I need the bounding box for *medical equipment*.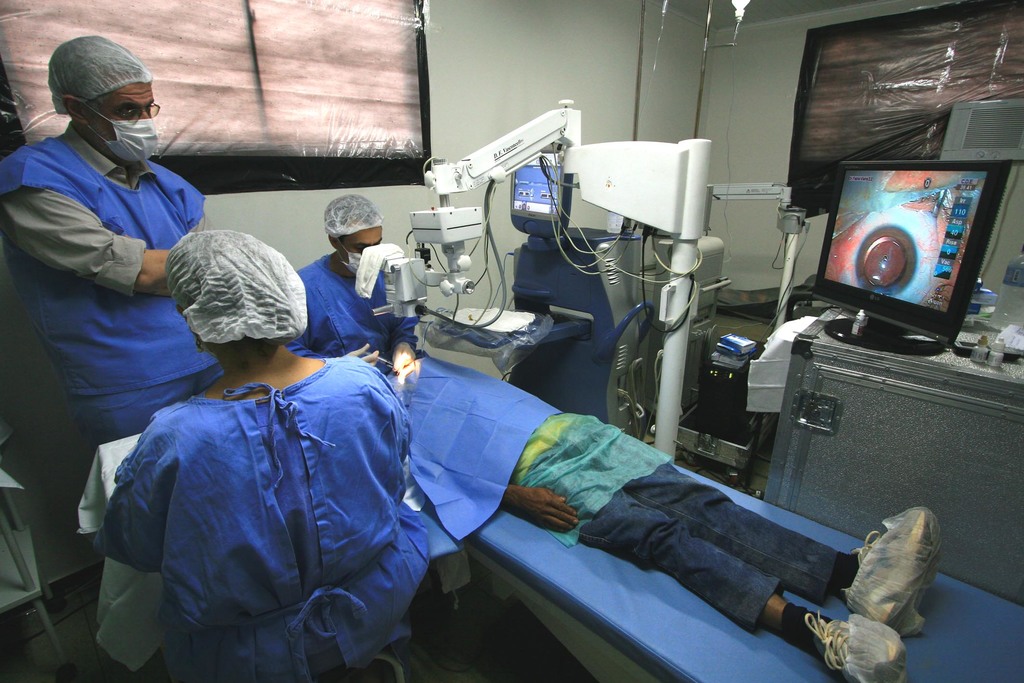
Here it is: (676,330,776,496).
